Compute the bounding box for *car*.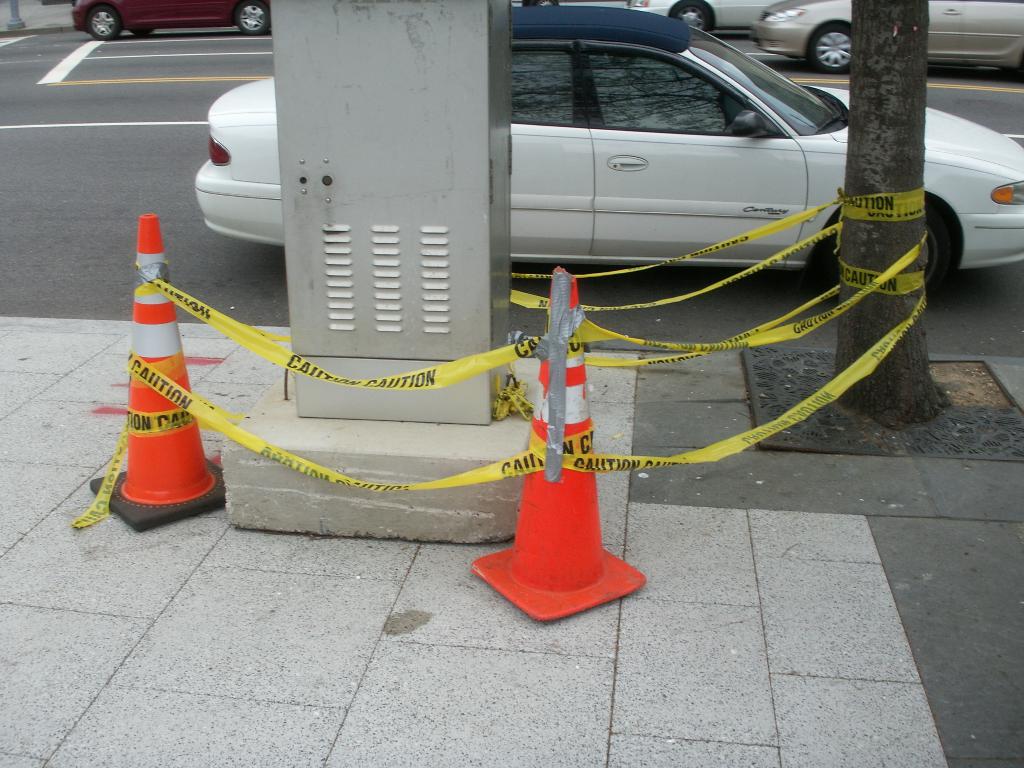
bbox=[194, 5, 1023, 298].
